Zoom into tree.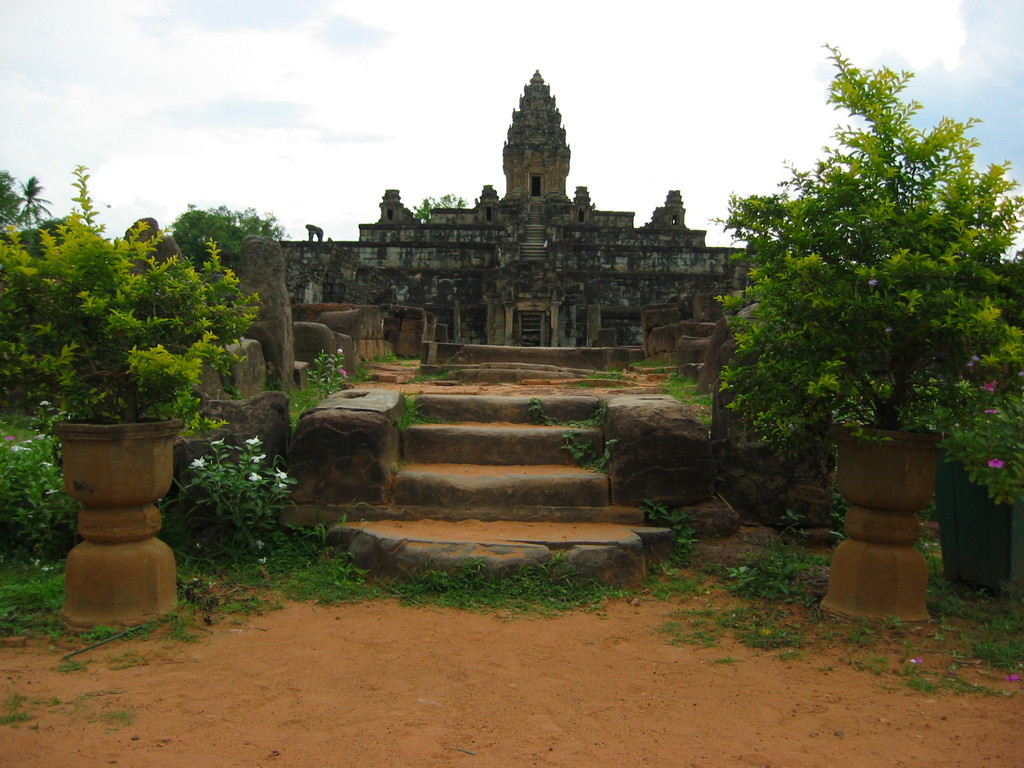
Zoom target: 414:192:463:219.
